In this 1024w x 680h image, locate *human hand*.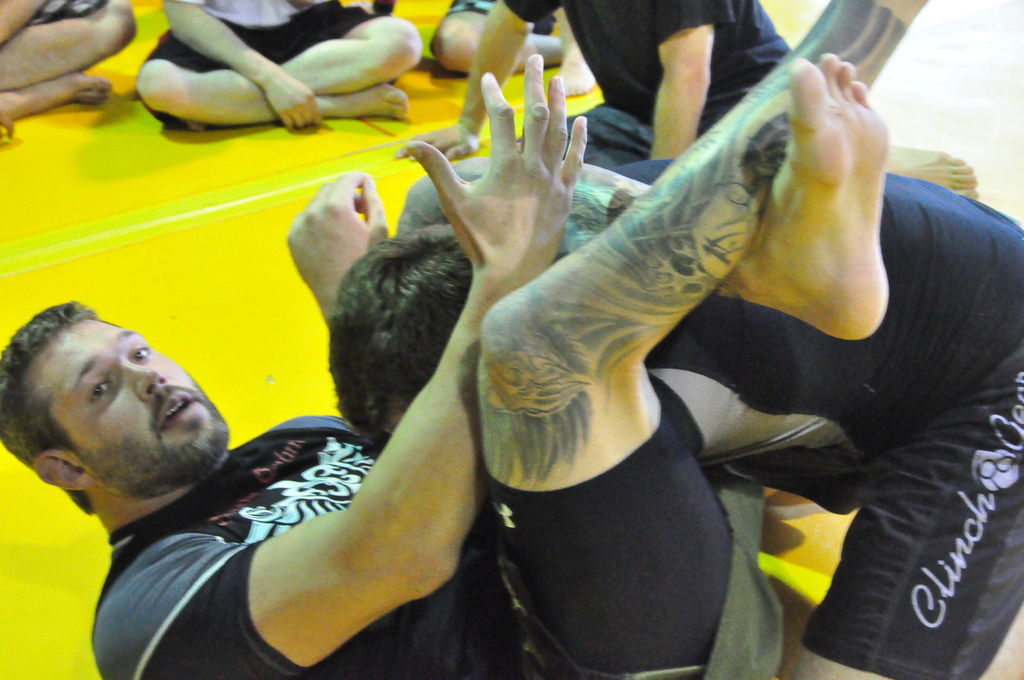
Bounding box: (x1=434, y1=73, x2=597, y2=299).
